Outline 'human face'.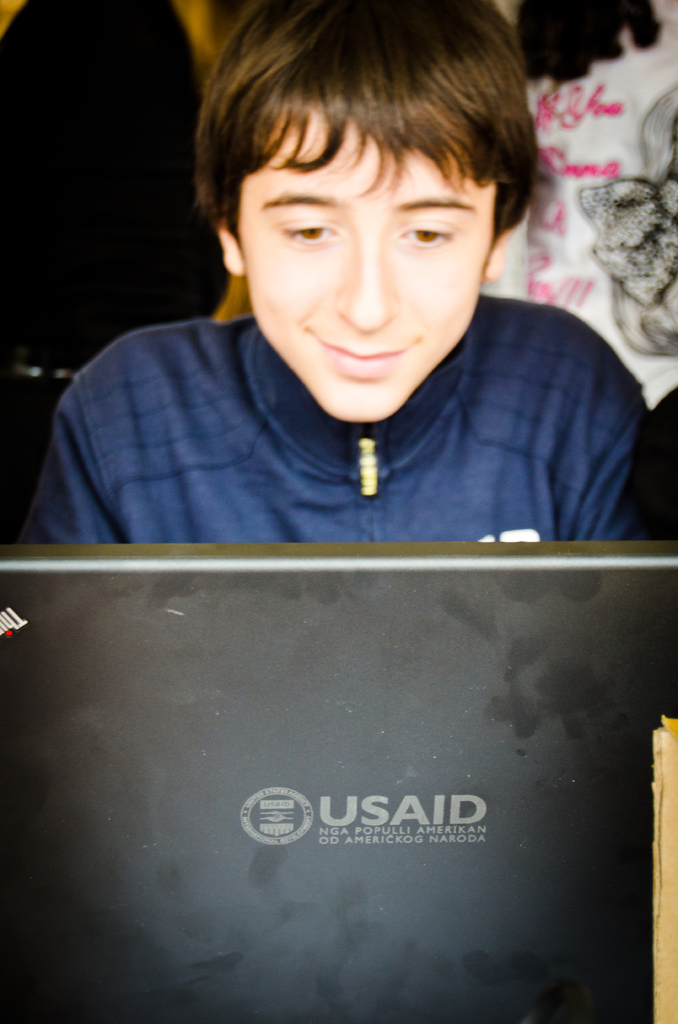
Outline: crop(237, 99, 499, 424).
